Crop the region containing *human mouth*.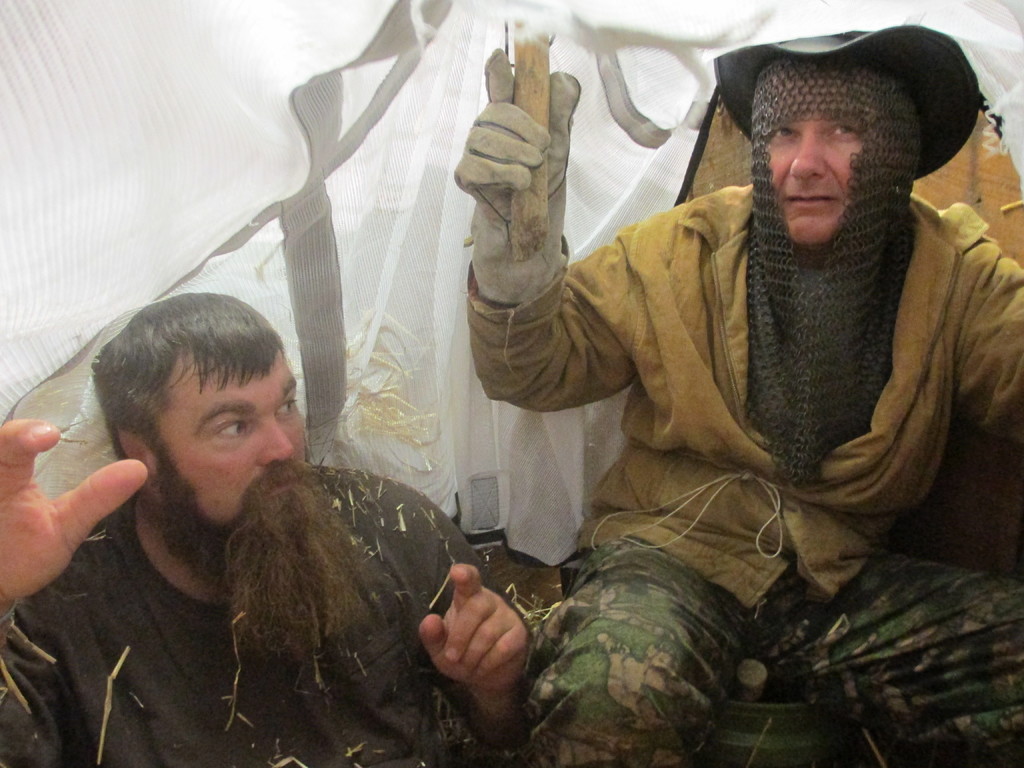
Crop region: bbox(776, 186, 836, 214).
